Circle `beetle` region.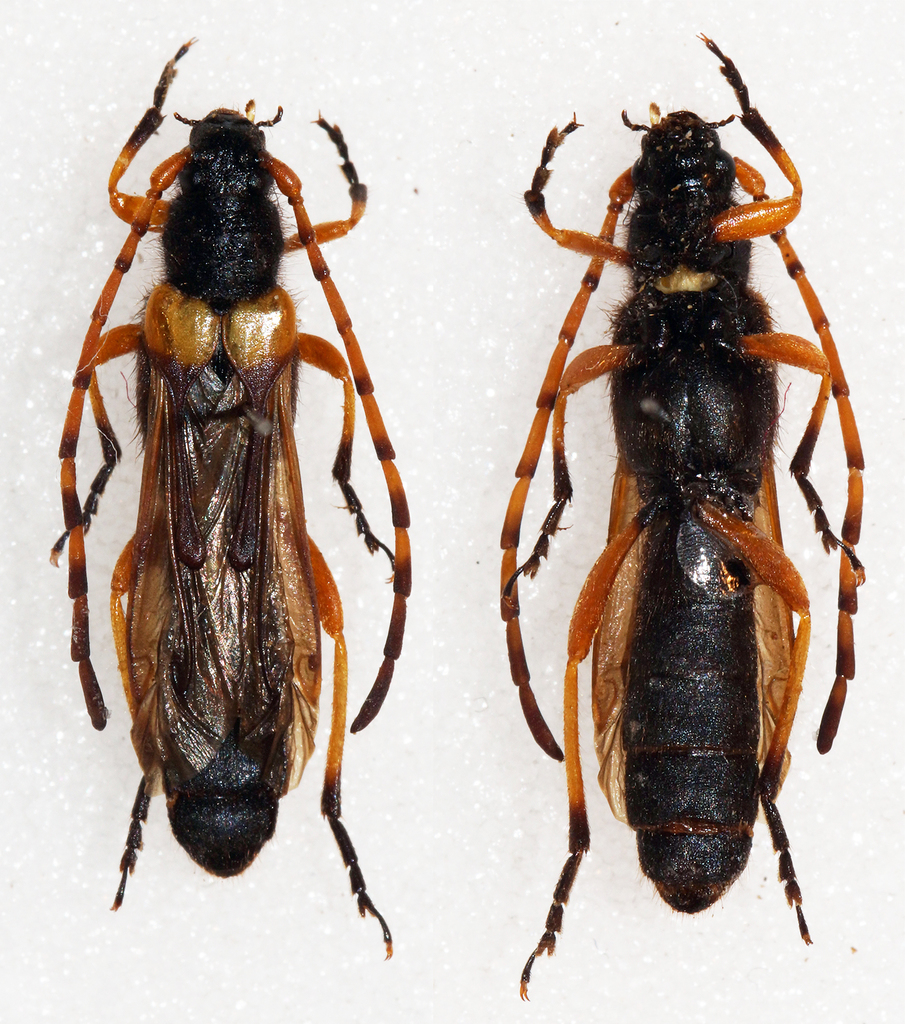
Region: bbox(492, 33, 875, 991).
